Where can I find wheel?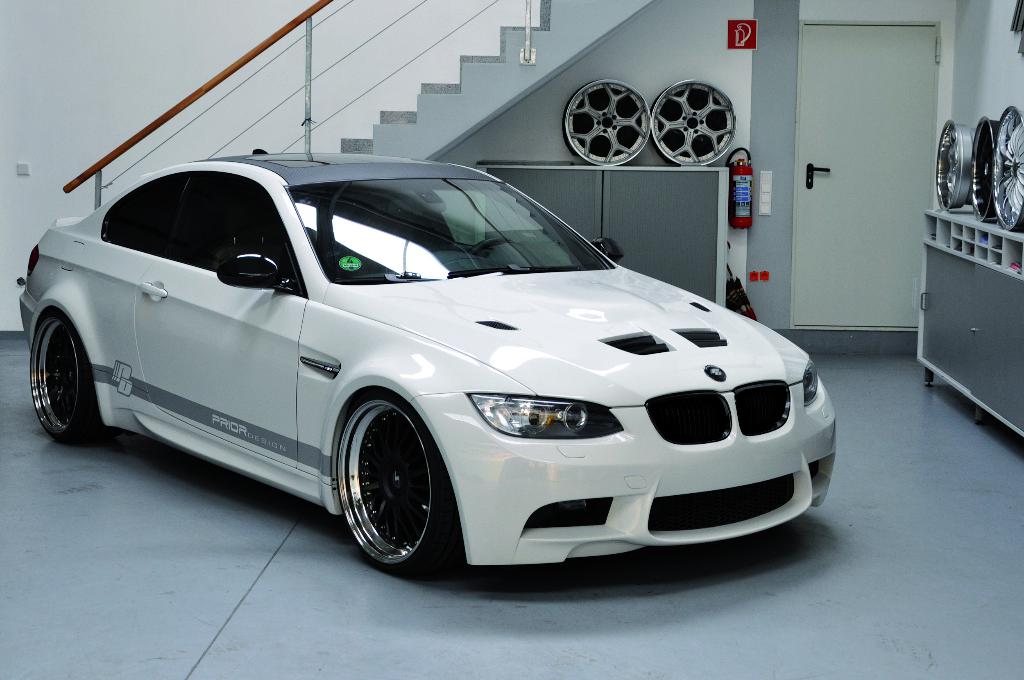
You can find it at x1=650, y1=77, x2=737, y2=165.
